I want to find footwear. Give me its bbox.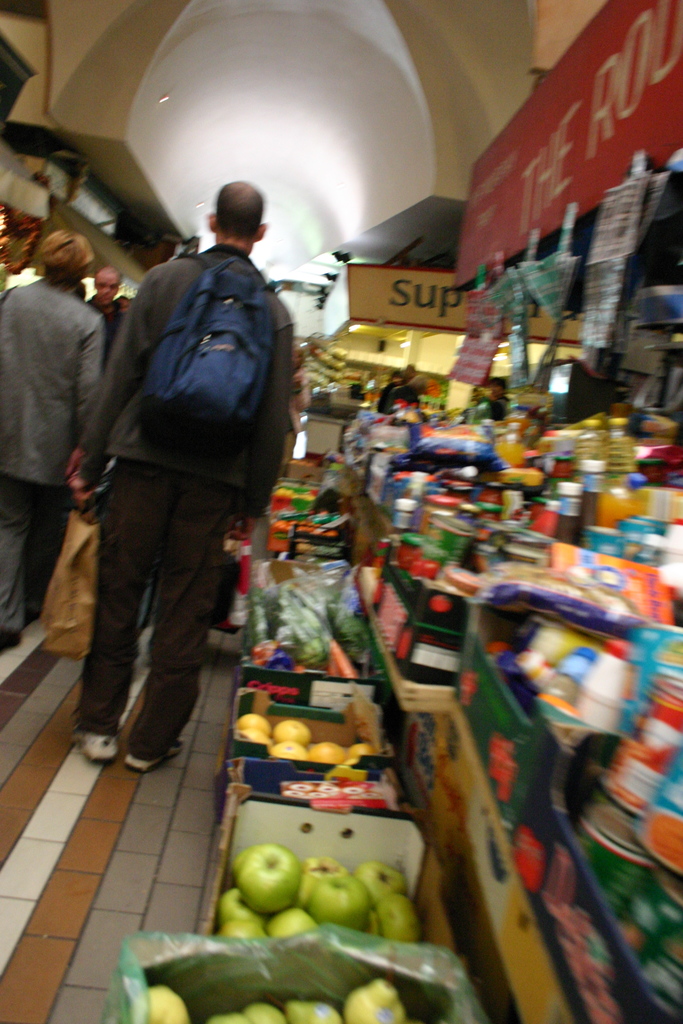
x1=54, y1=701, x2=129, y2=767.
